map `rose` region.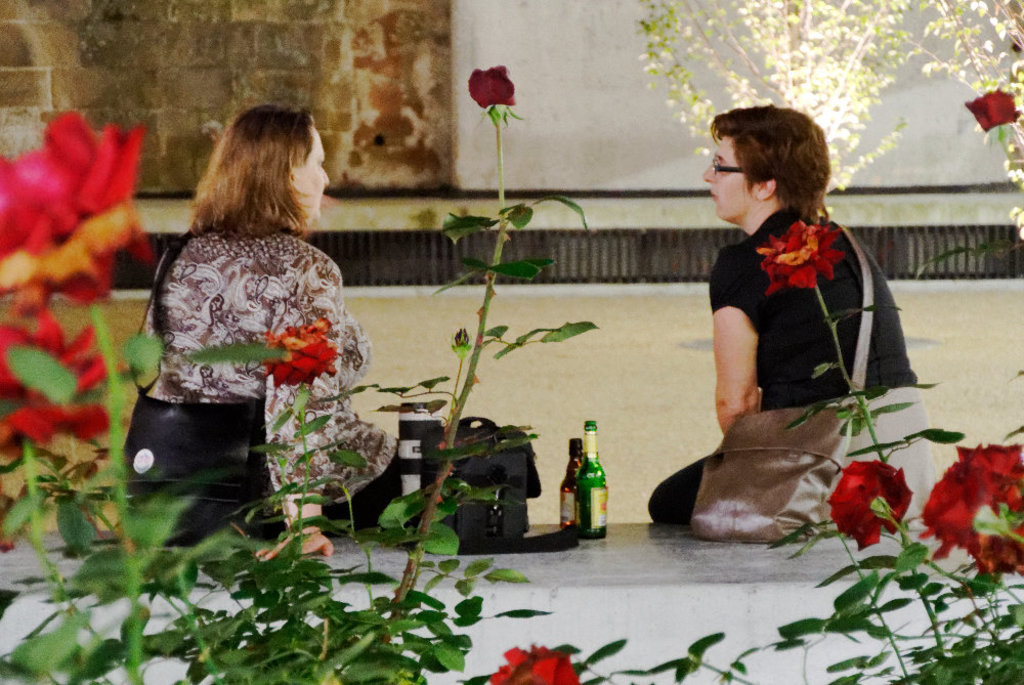
Mapped to x1=258, y1=315, x2=342, y2=391.
